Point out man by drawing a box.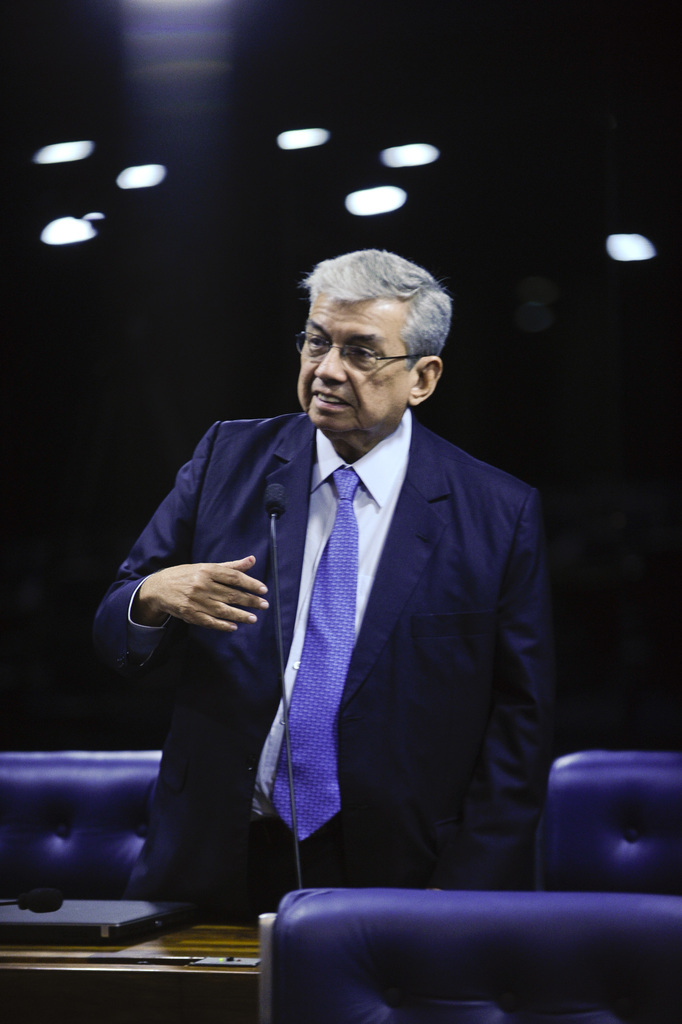
[left=85, top=250, right=557, bottom=890].
